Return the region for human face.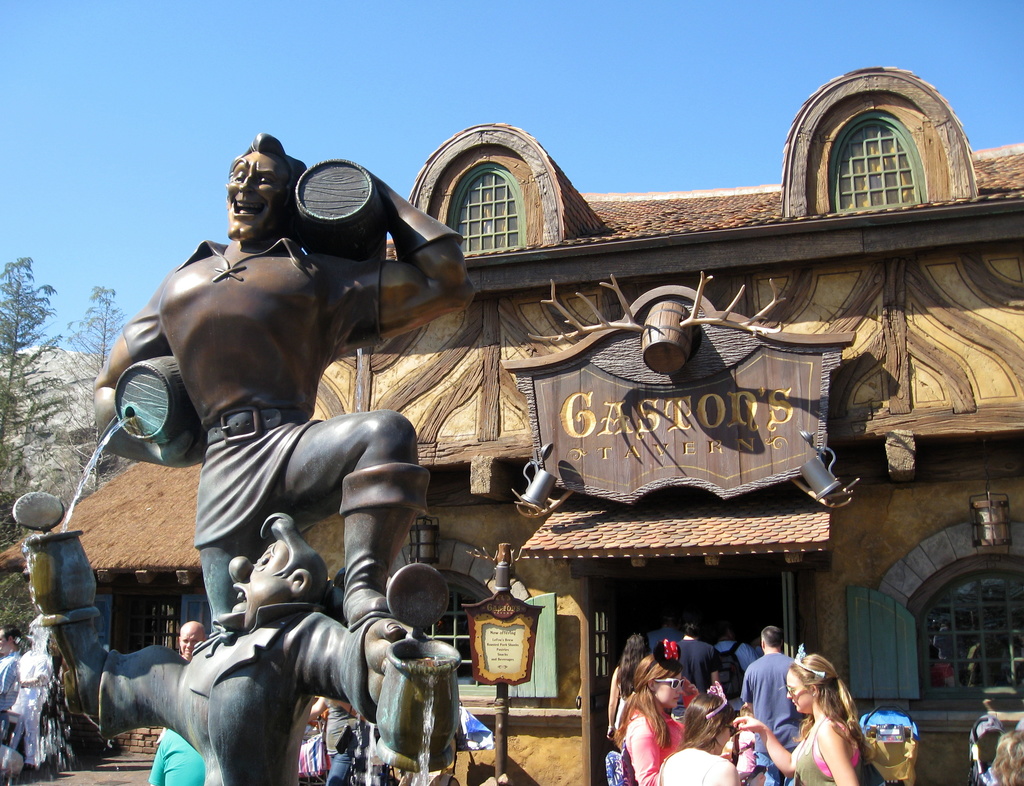
[225, 536, 289, 630].
